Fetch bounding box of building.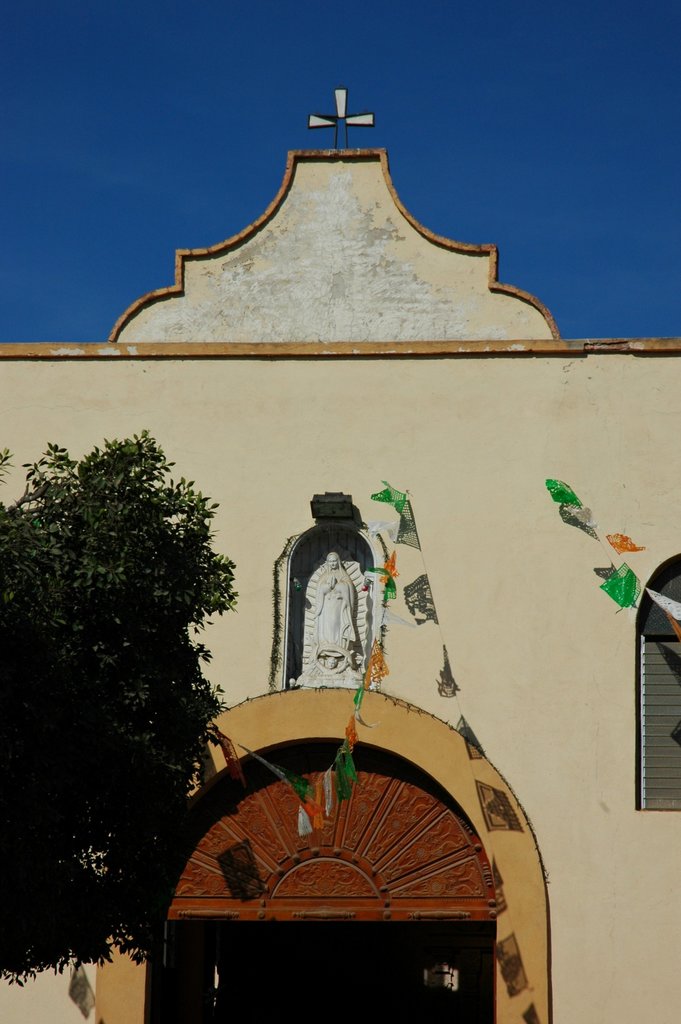
Bbox: select_region(3, 92, 680, 1023).
